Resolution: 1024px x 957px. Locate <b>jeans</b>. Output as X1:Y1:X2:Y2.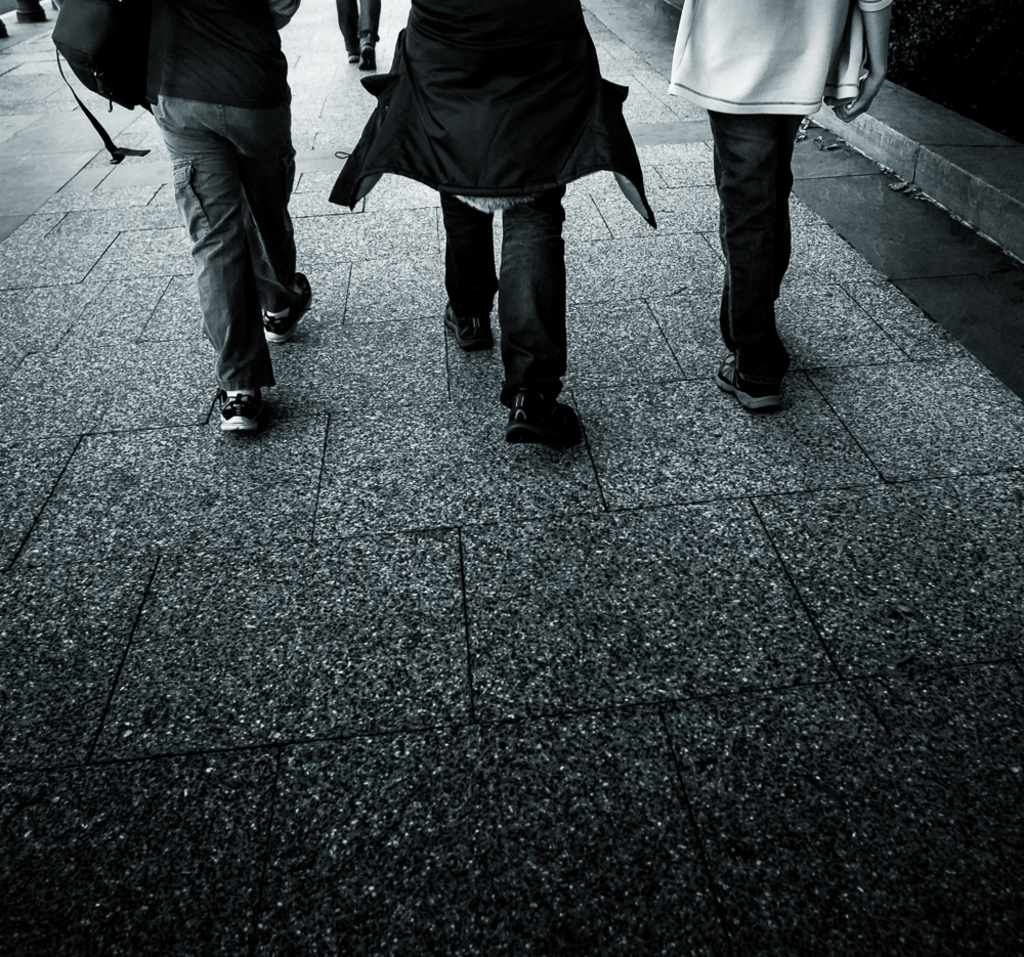
154:94:294:403.
